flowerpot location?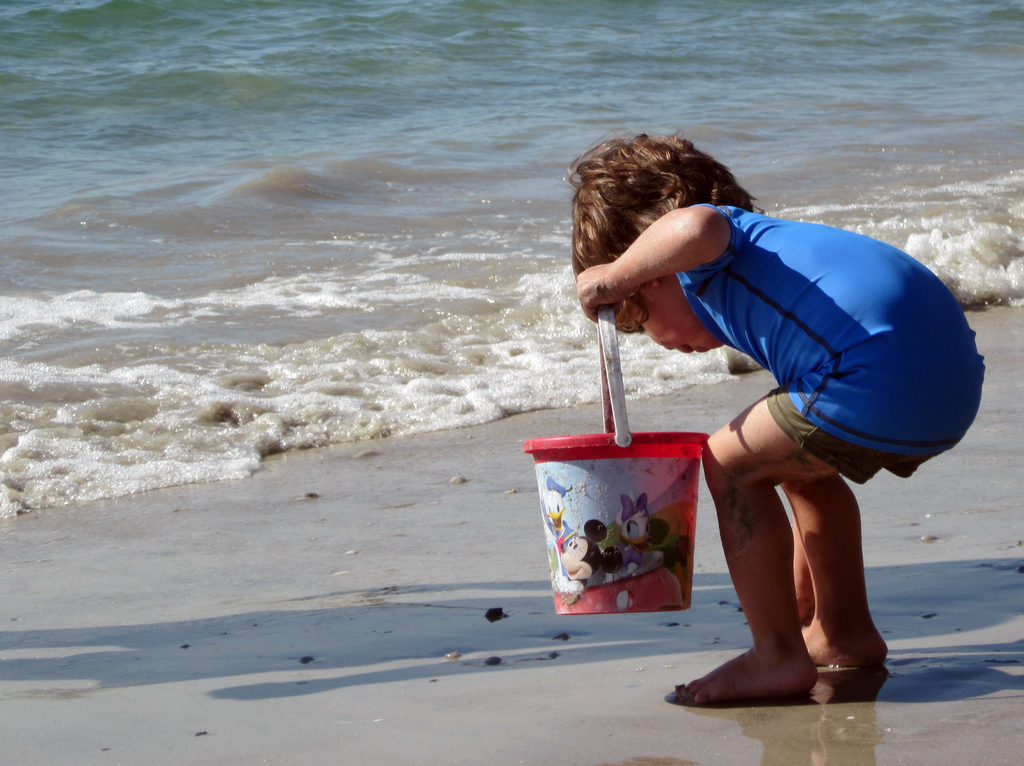
bbox=(518, 444, 657, 626)
